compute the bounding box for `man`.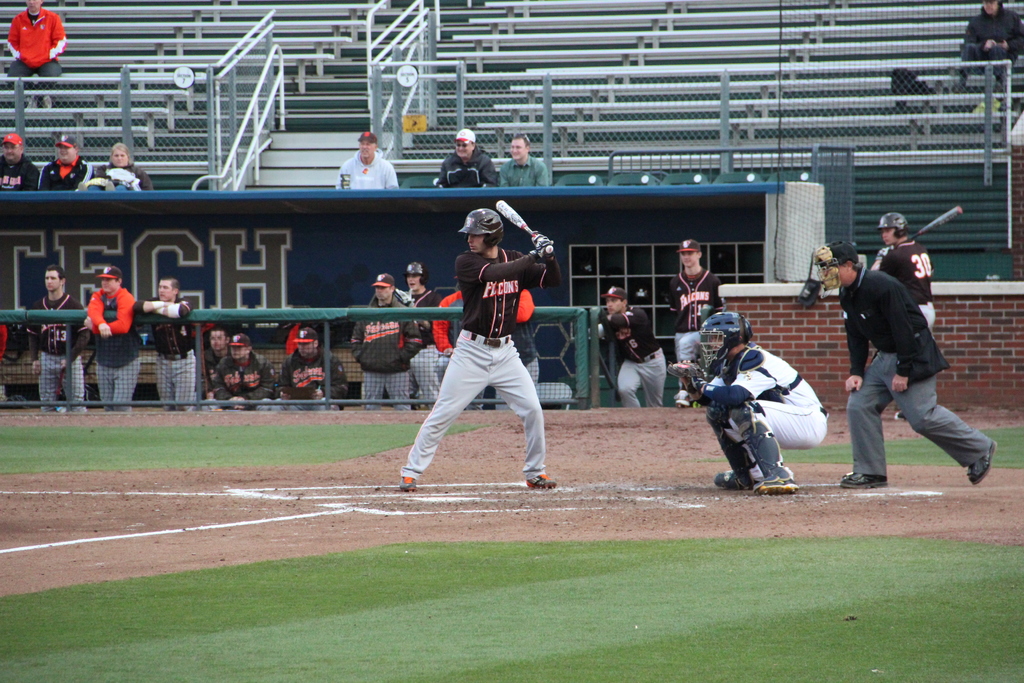
x1=401, y1=263, x2=447, y2=408.
